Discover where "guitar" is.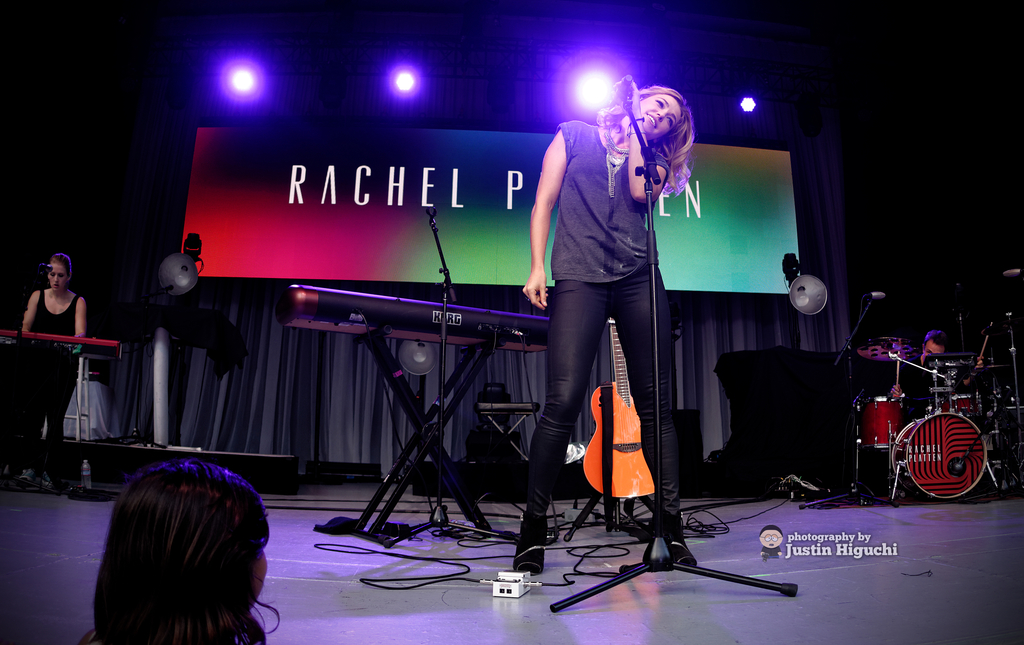
Discovered at bbox=[580, 313, 660, 503].
